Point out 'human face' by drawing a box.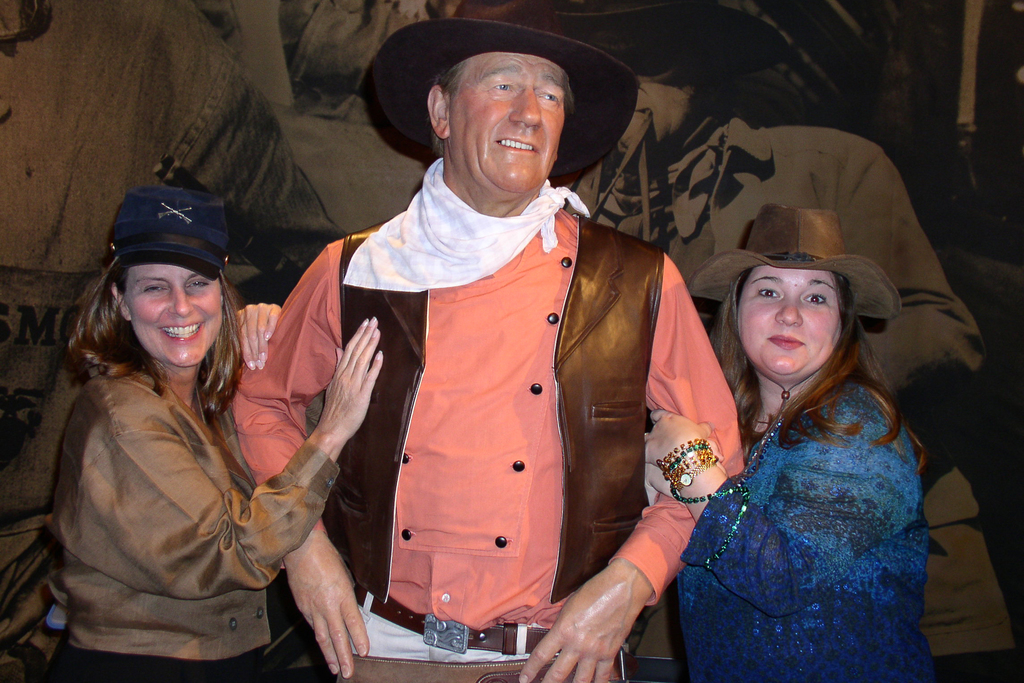
(122, 262, 225, 367).
